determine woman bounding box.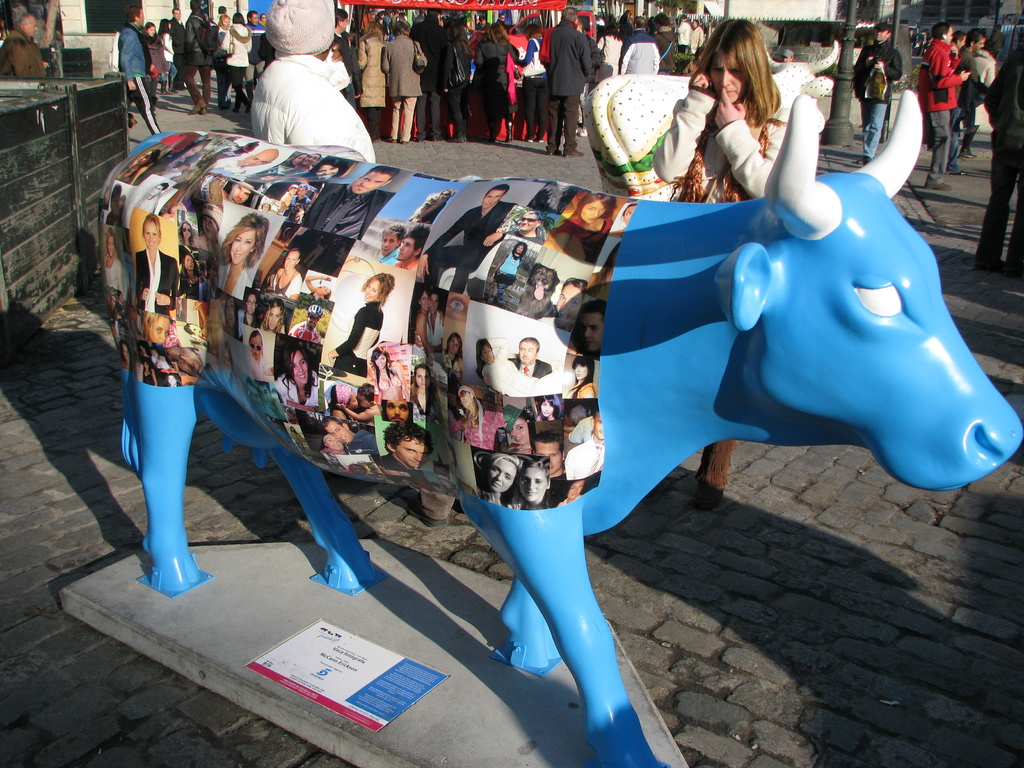
Determined: locate(443, 19, 476, 143).
